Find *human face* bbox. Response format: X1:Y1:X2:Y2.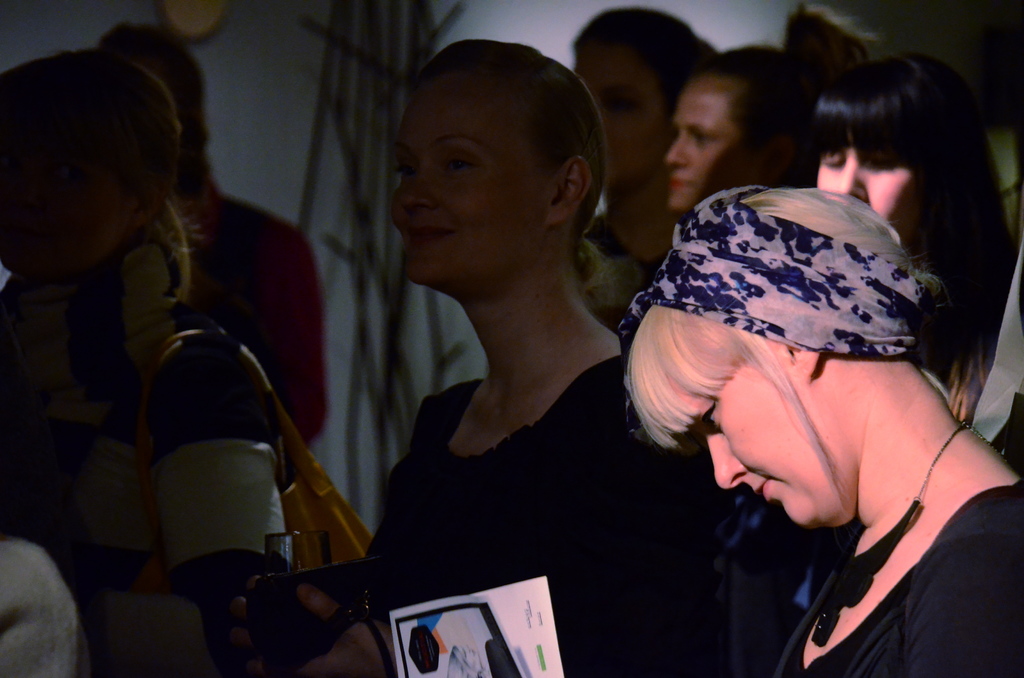
387:75:561:288.
